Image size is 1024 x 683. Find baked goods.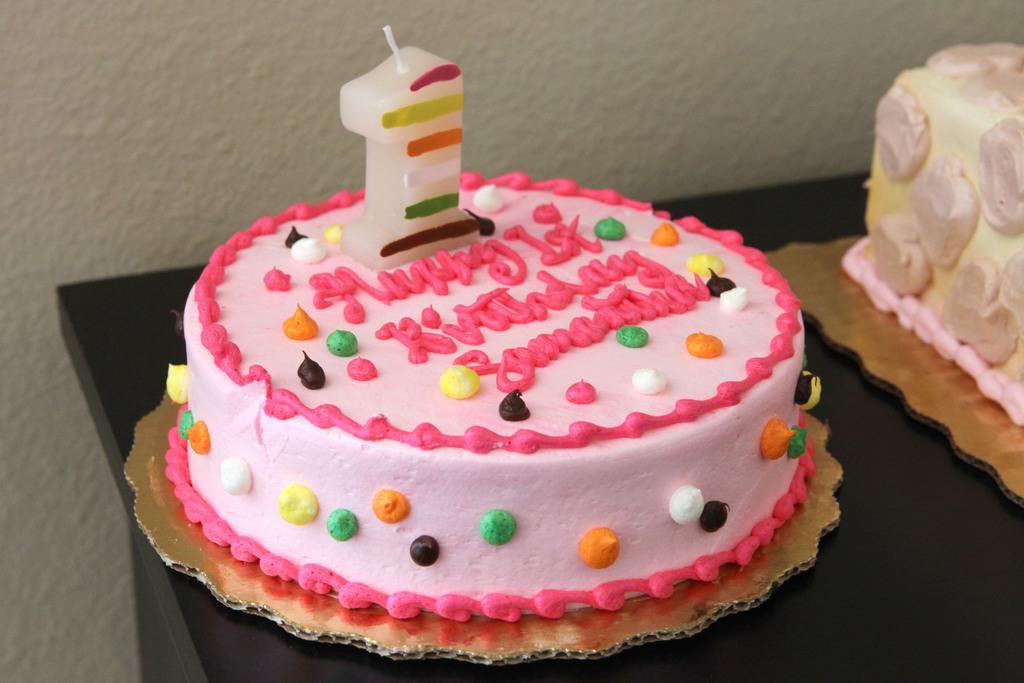
(161, 167, 819, 620).
